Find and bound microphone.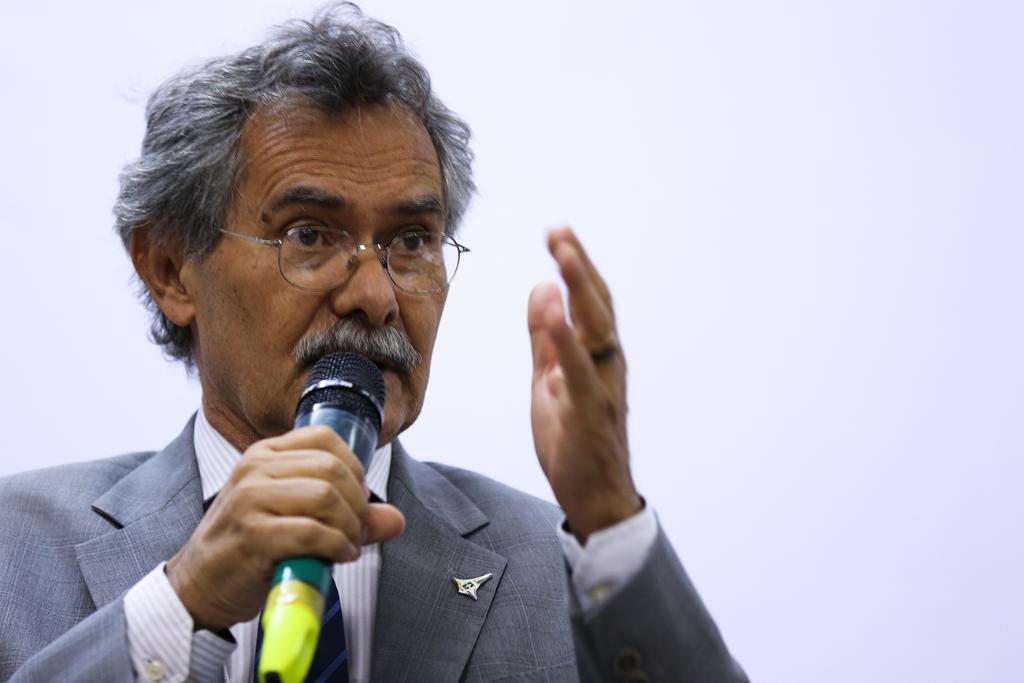
Bound: {"left": 250, "top": 351, "right": 391, "bottom": 682}.
